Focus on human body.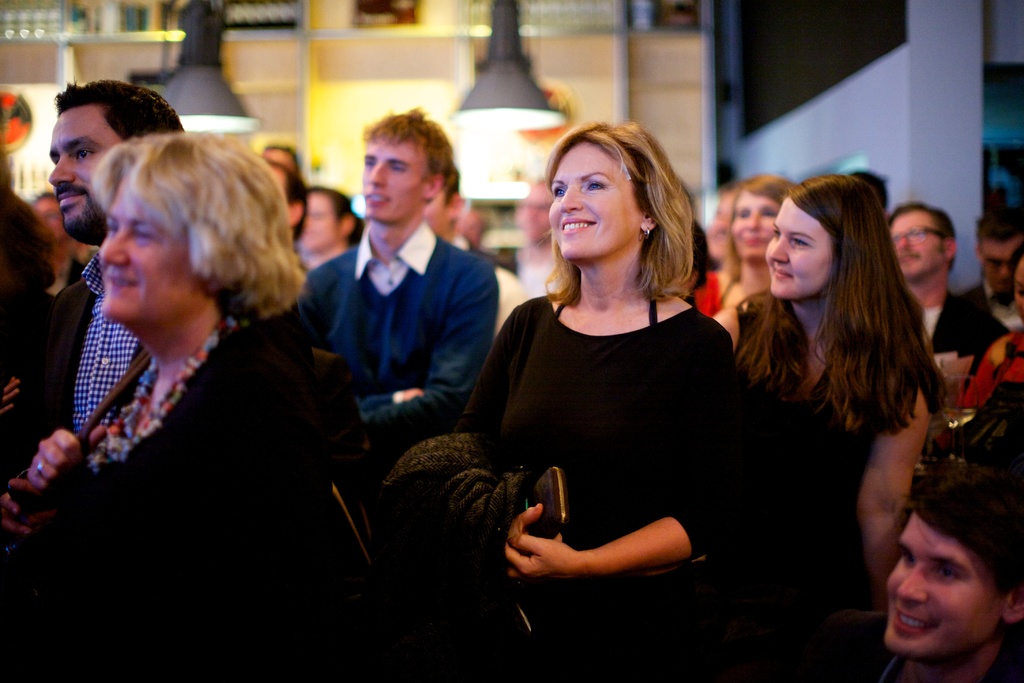
Focused at 920 288 1012 386.
